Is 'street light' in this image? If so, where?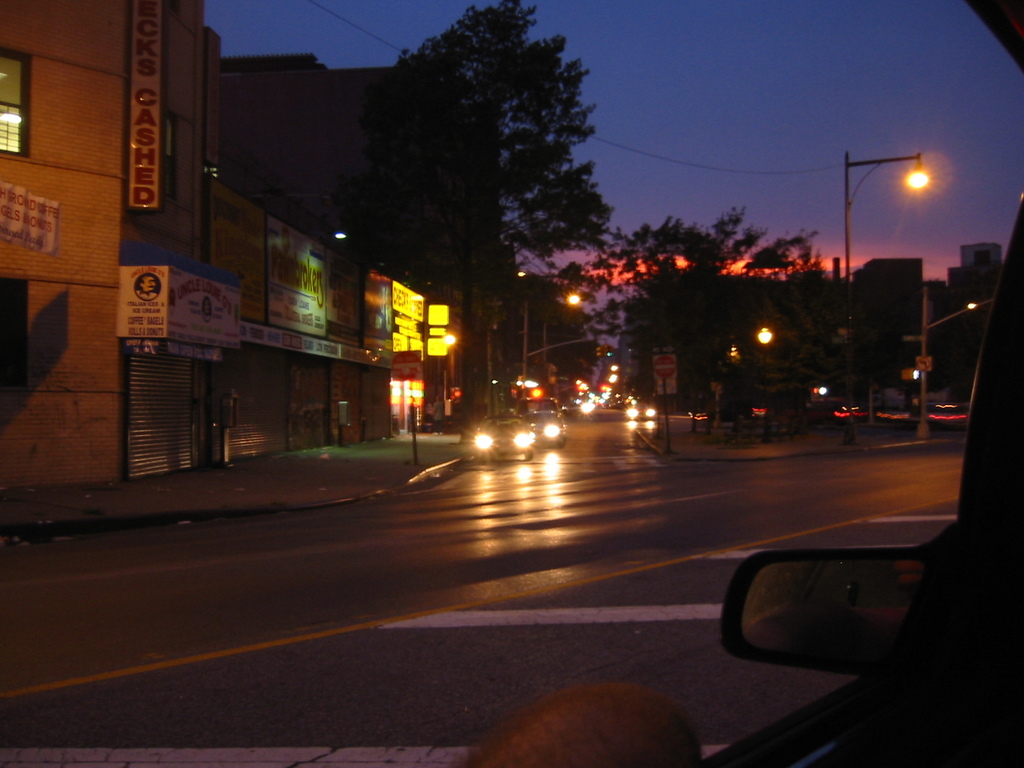
Yes, at [840, 147, 935, 342].
